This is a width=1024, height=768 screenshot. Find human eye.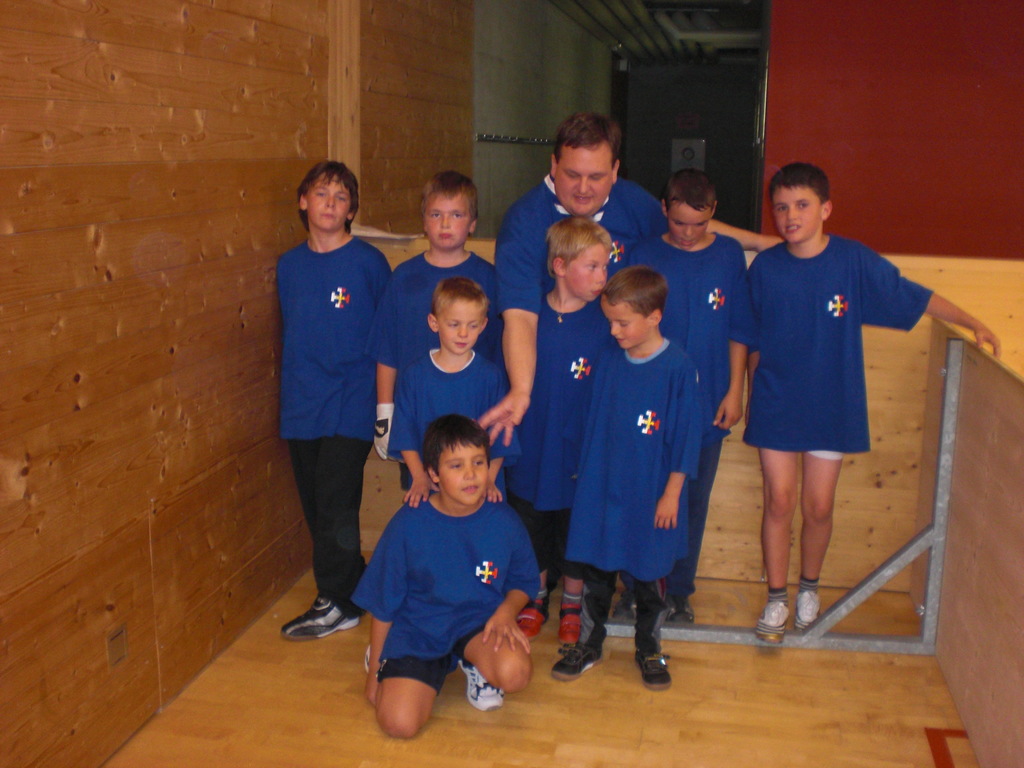
Bounding box: locate(472, 458, 486, 467).
